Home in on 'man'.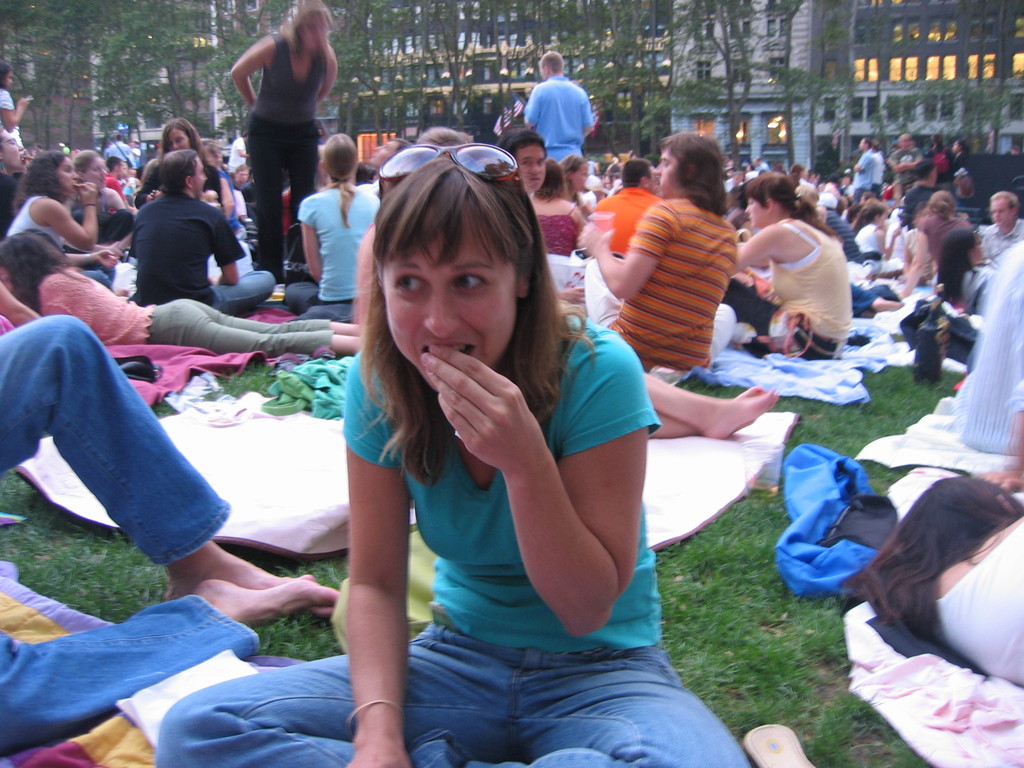
Homed in at x1=129 y1=150 x2=276 y2=312.
